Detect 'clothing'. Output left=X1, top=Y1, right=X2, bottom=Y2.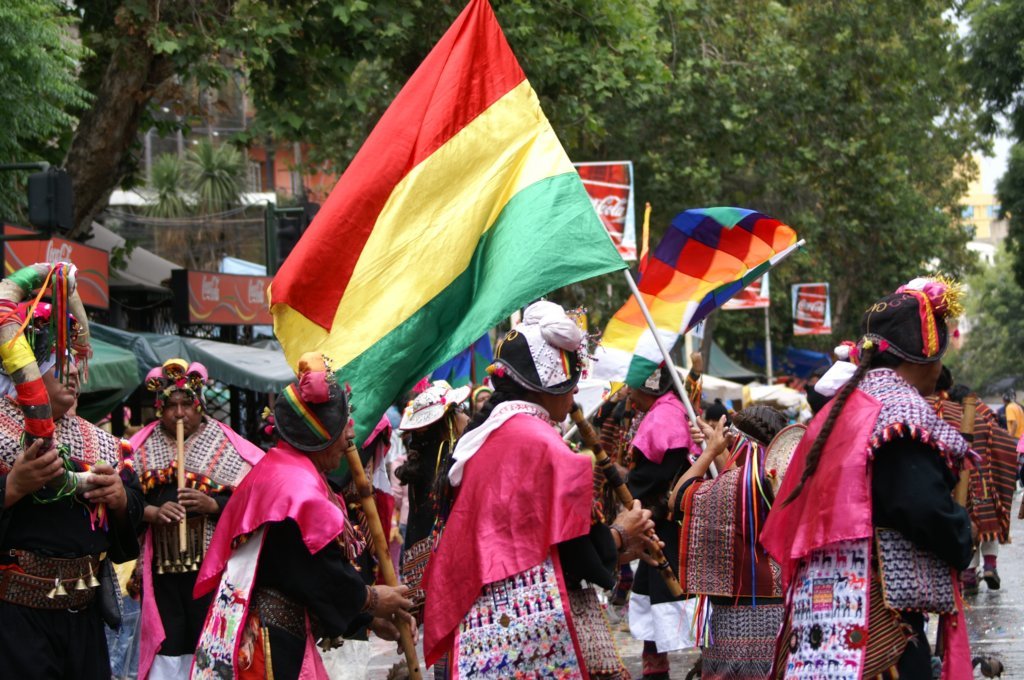
left=629, top=455, right=714, bottom=650.
